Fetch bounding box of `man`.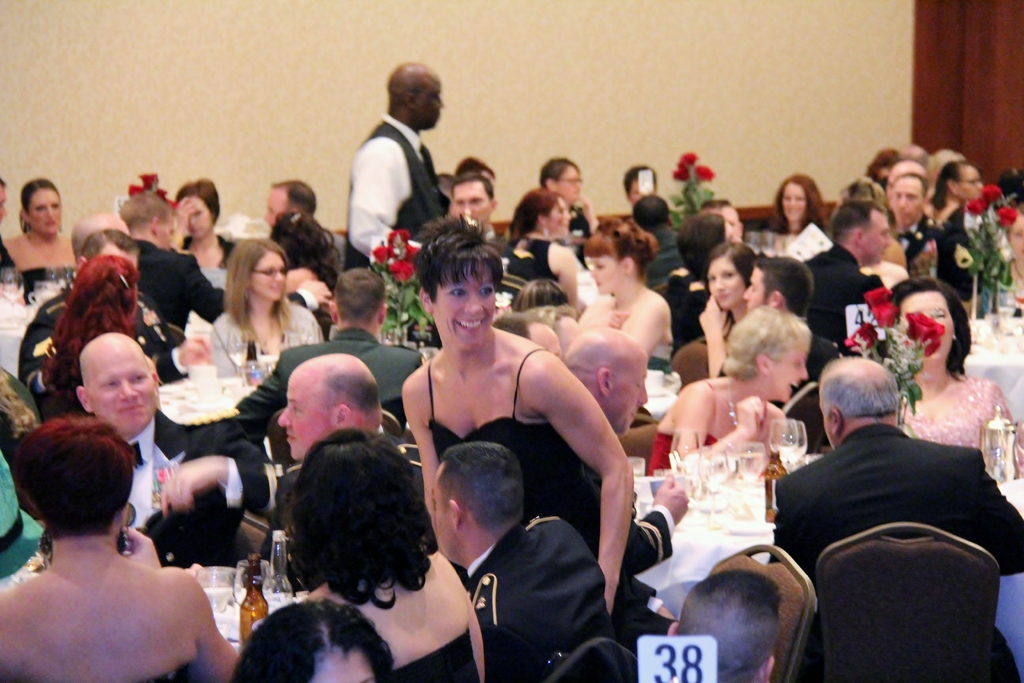
Bbox: detection(805, 194, 889, 357).
